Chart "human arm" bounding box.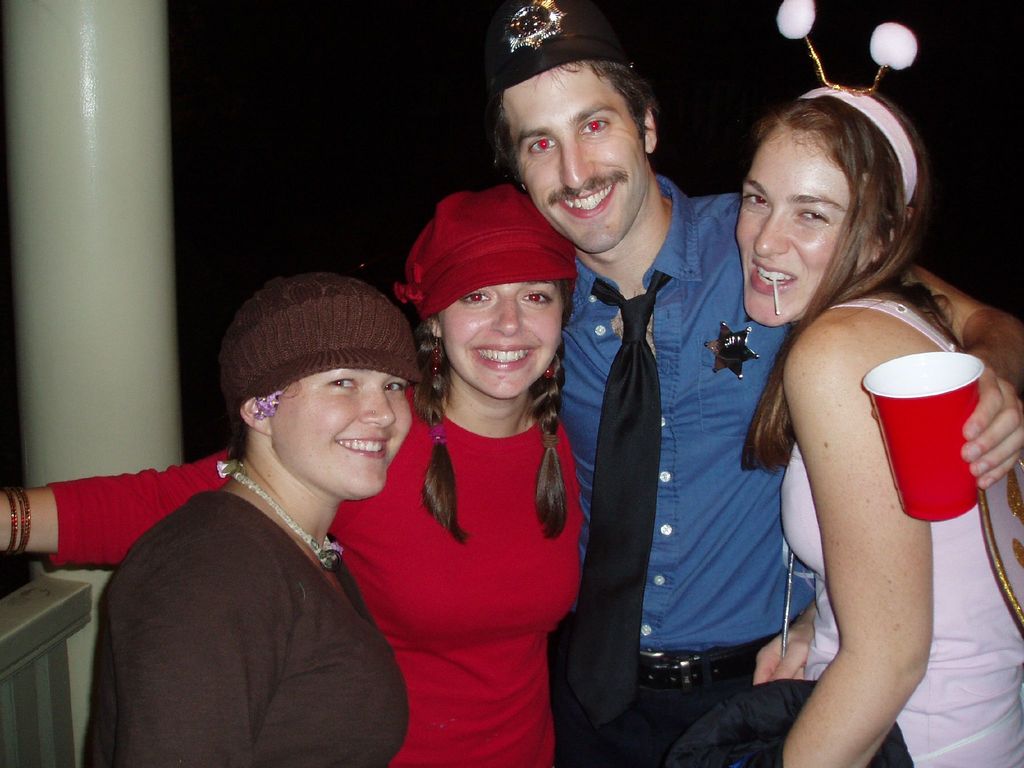
Charted: pyautogui.locateOnScreen(0, 436, 250, 572).
